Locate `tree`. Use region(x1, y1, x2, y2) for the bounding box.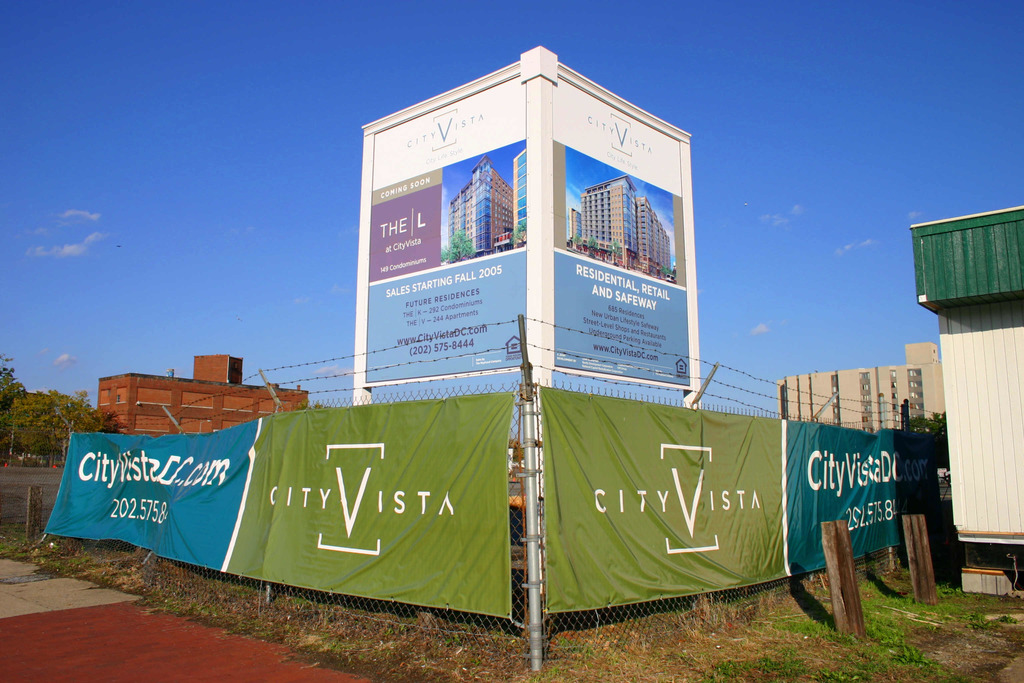
region(0, 356, 25, 415).
